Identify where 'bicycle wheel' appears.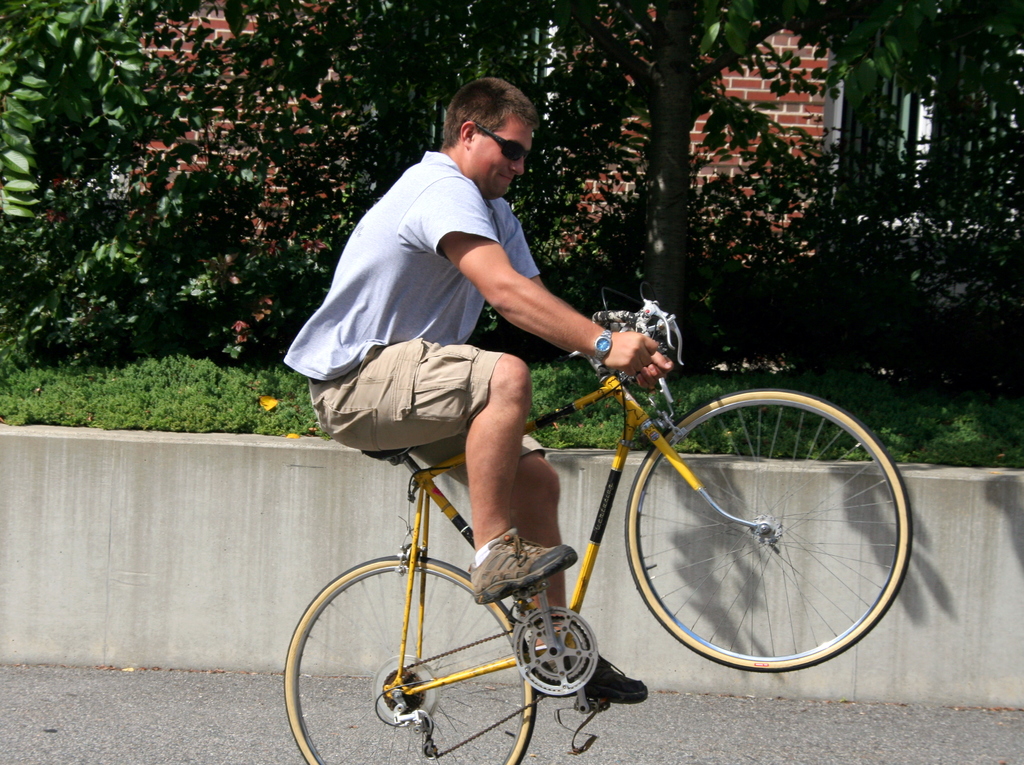
Appears at 283 551 542 764.
